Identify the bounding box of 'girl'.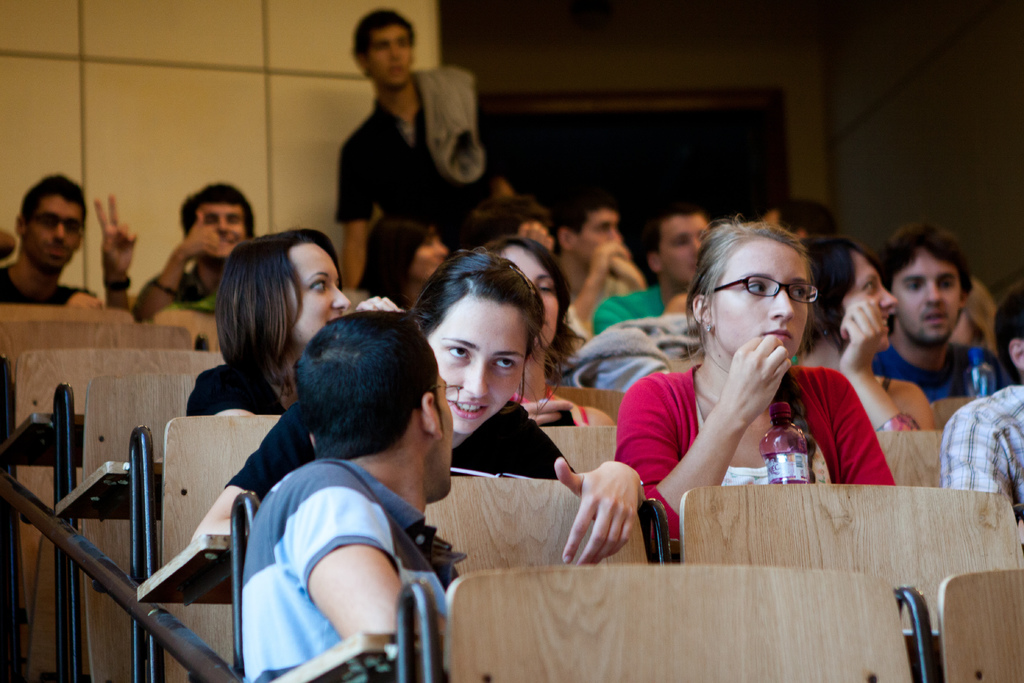
{"left": 186, "top": 225, "right": 399, "bottom": 419}.
